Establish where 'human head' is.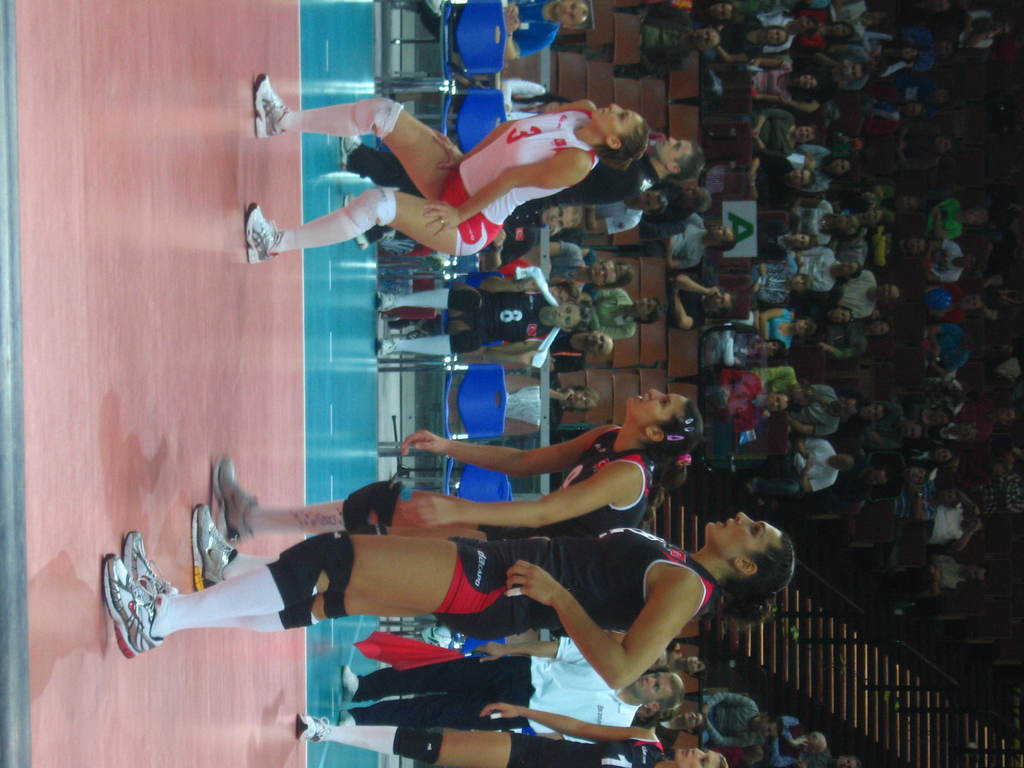
Established at x1=809, y1=732, x2=830, y2=755.
